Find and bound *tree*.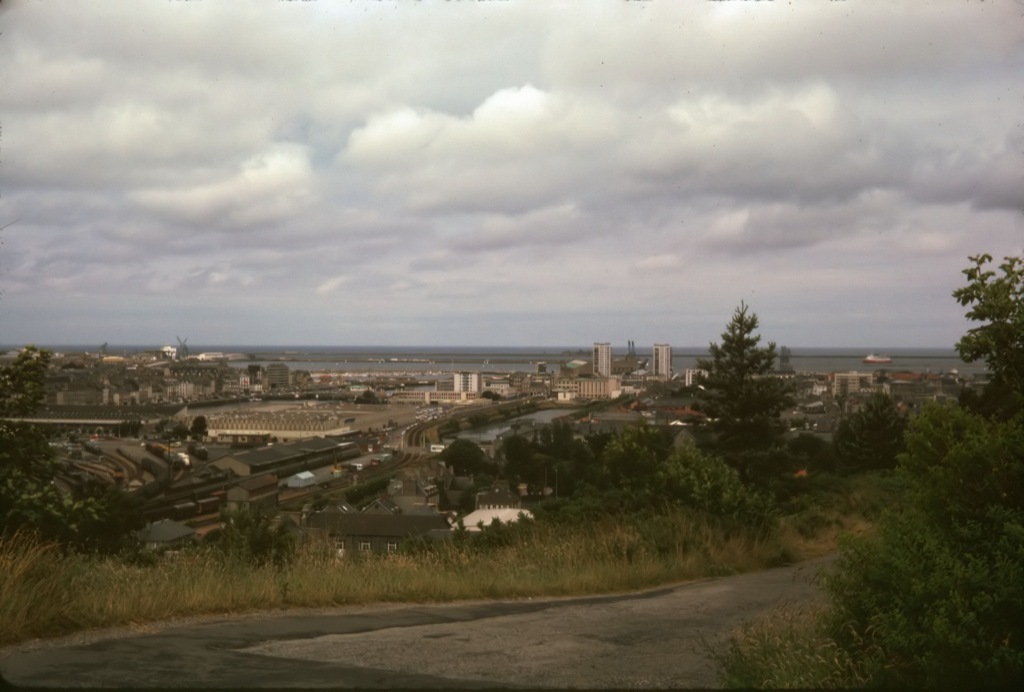
Bound: 190, 416, 211, 442.
